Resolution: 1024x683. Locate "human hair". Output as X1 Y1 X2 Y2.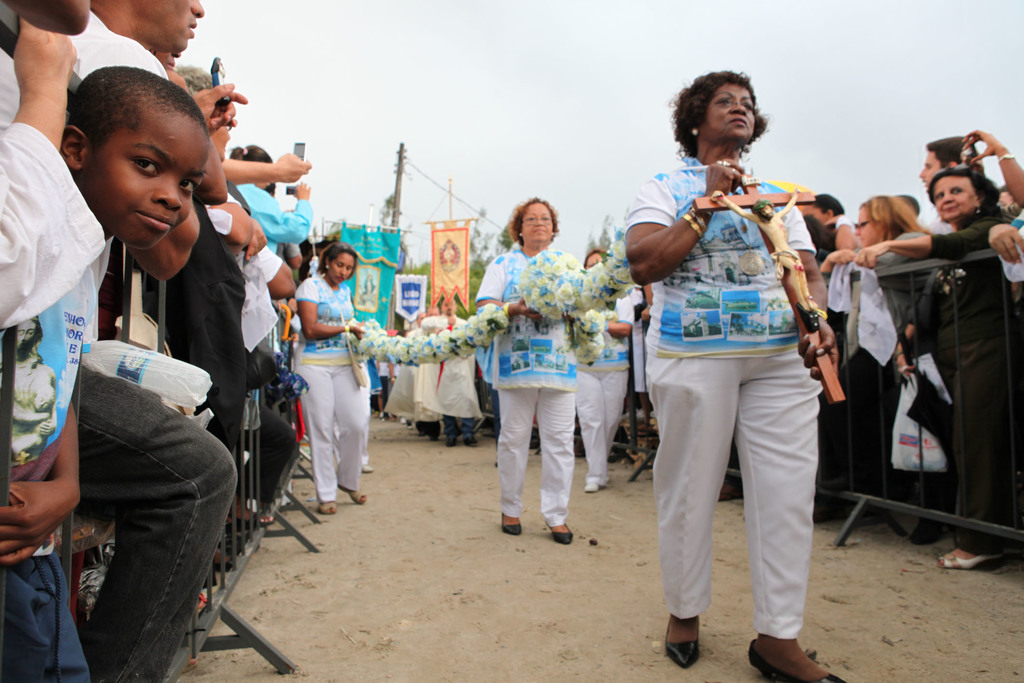
686 71 774 165.
